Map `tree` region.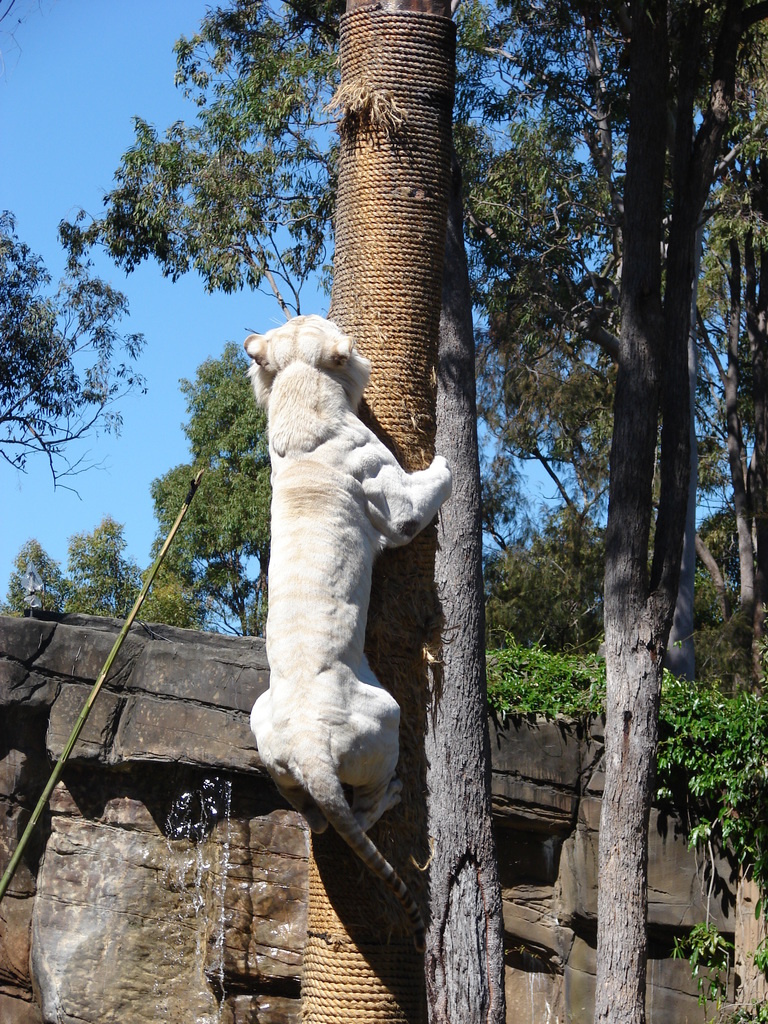
Mapped to (69,0,767,460).
